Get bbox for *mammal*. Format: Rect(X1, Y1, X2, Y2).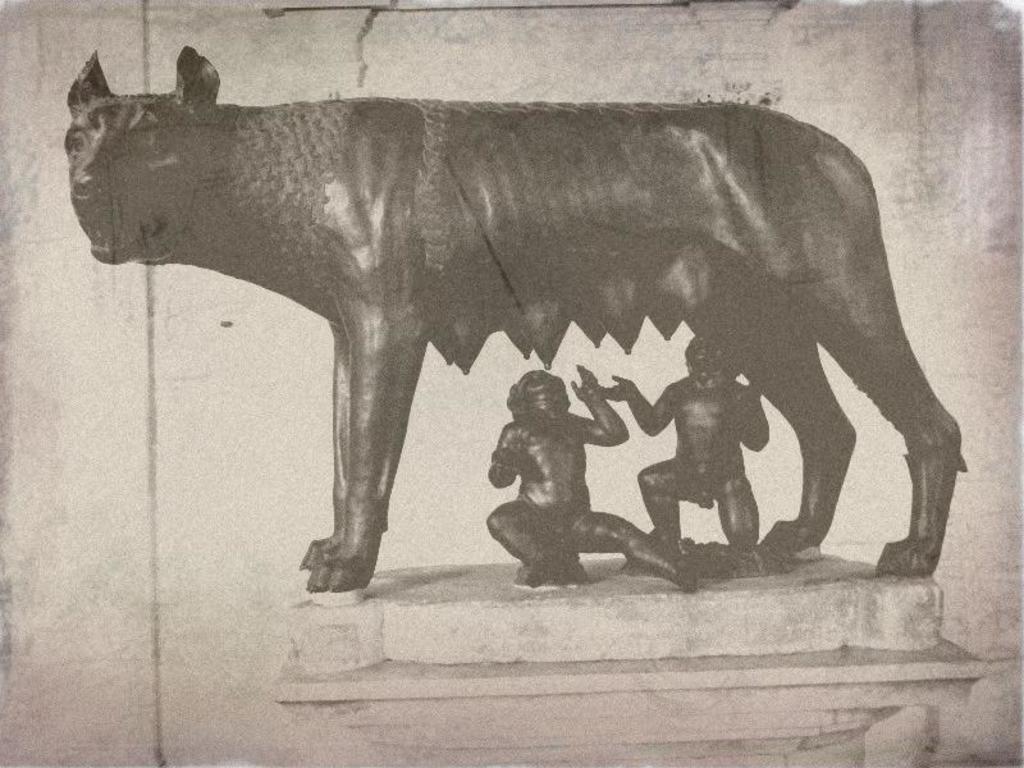
Rect(599, 325, 772, 564).
